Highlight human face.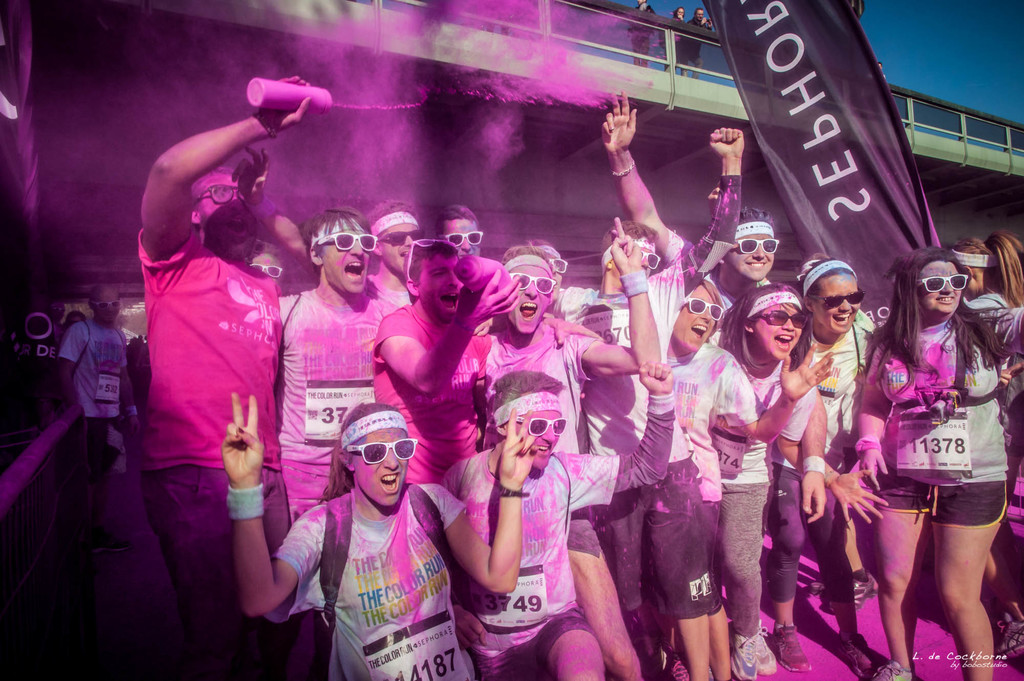
Highlighted region: Rect(812, 273, 856, 335).
